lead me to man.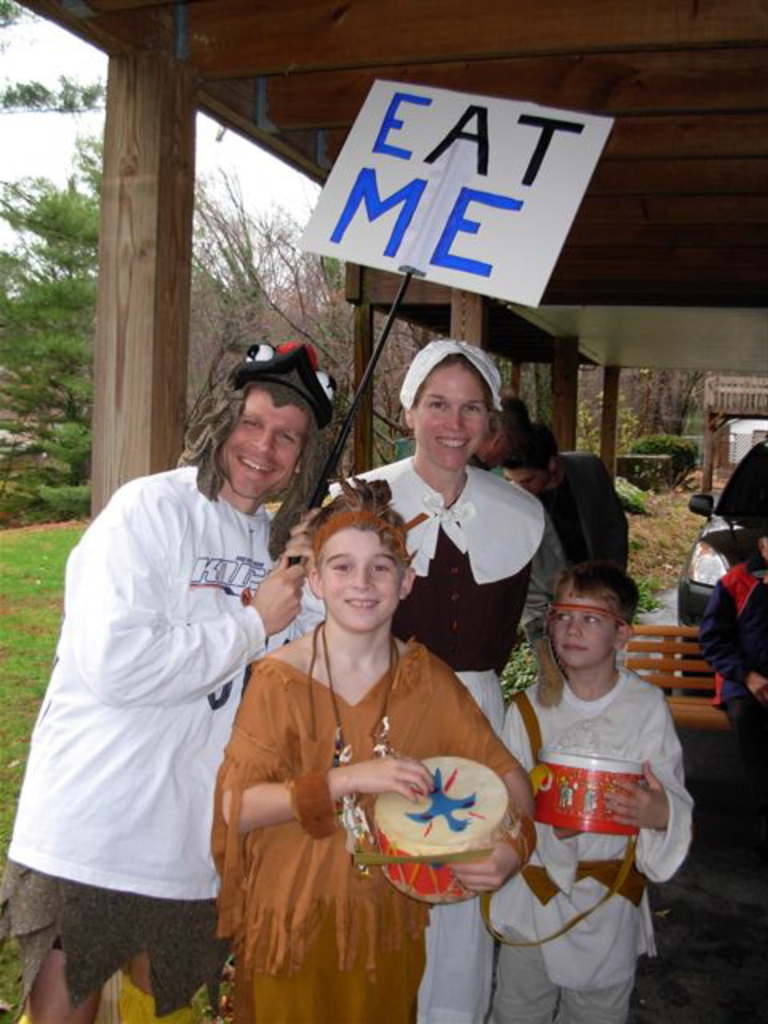
Lead to 19 358 286 1018.
